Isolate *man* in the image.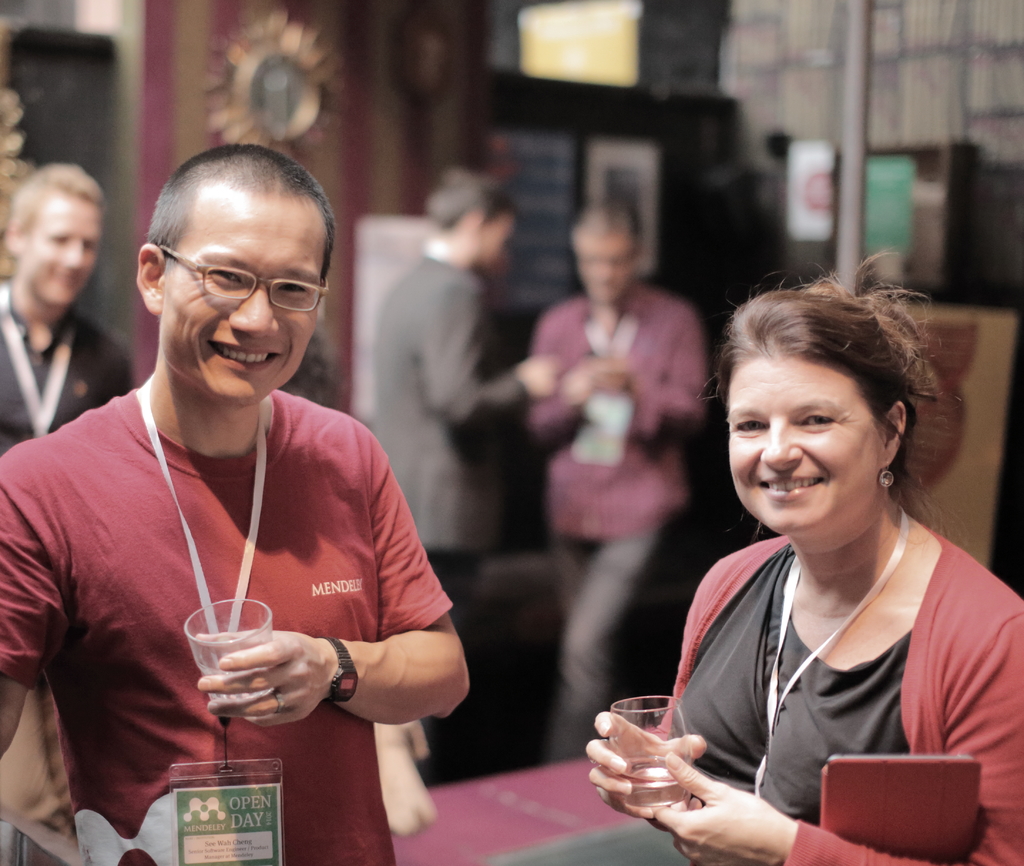
Isolated region: x1=0 y1=161 x2=143 y2=843.
